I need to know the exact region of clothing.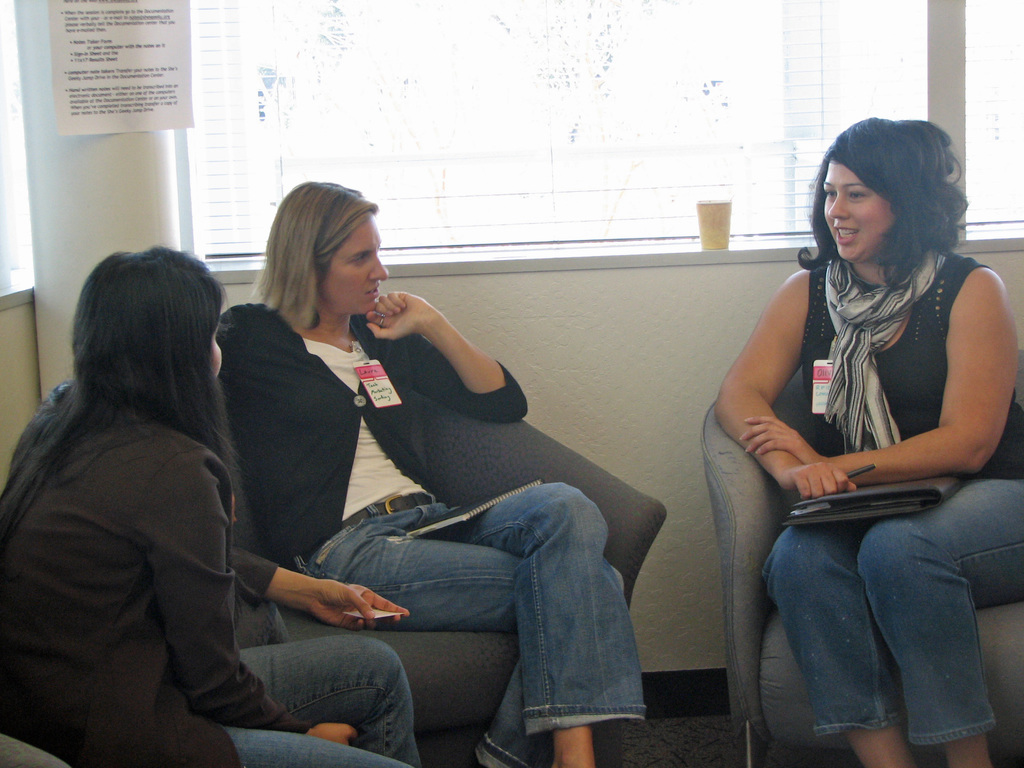
Region: <bbox>0, 378, 419, 767</bbox>.
